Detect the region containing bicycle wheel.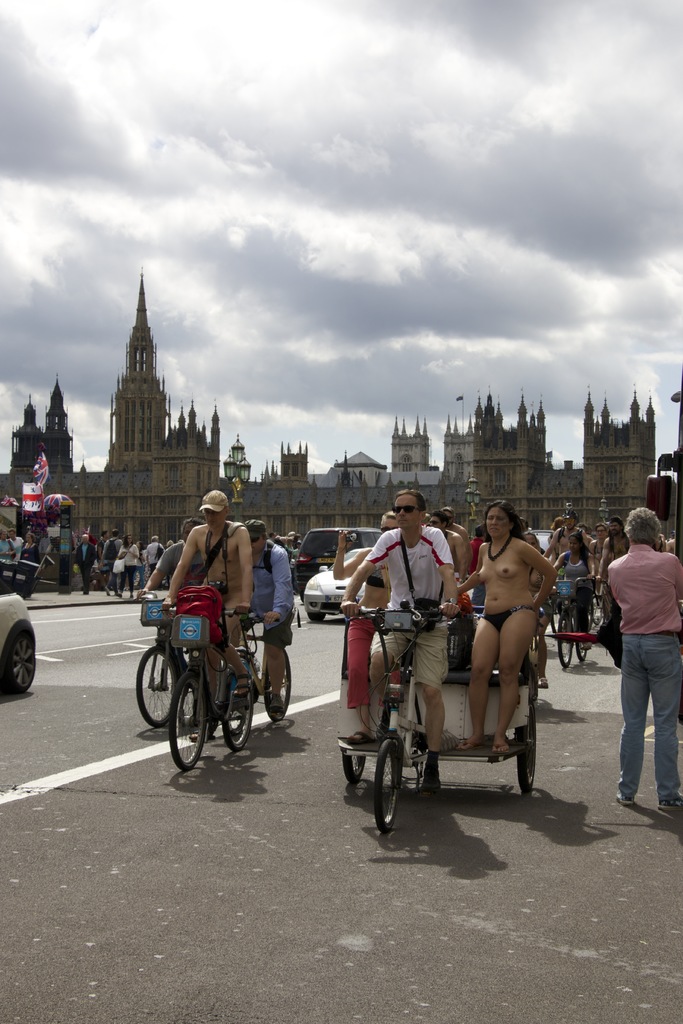
(516, 699, 544, 790).
